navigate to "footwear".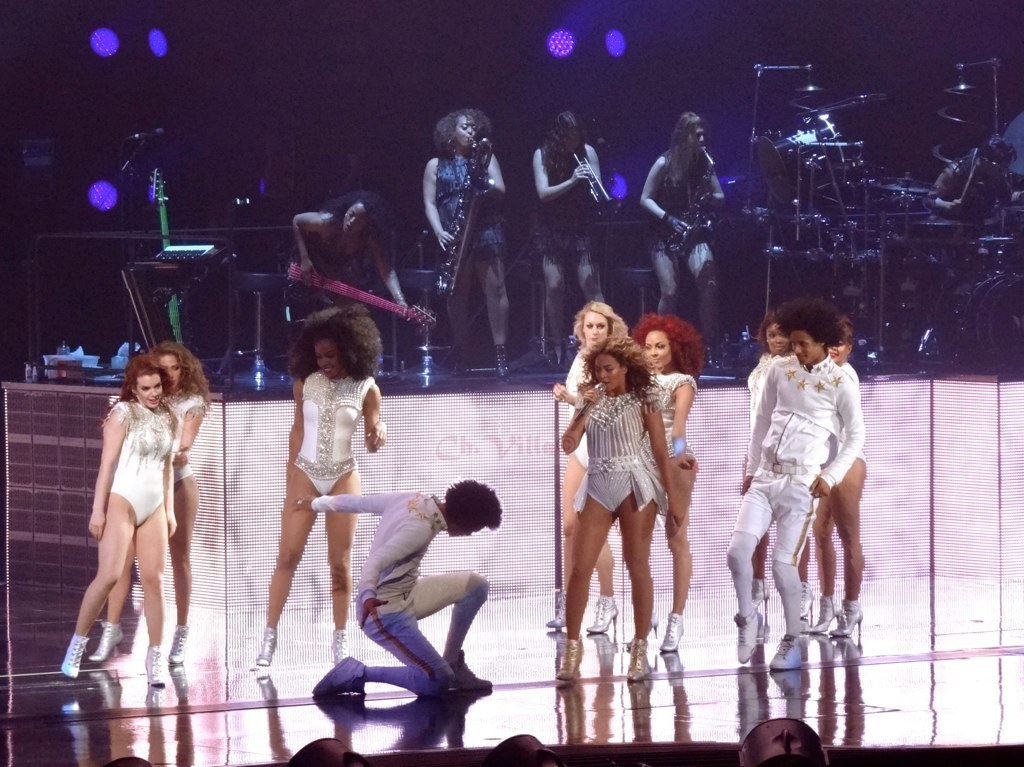
Navigation target: [left=451, top=648, right=492, bottom=693].
